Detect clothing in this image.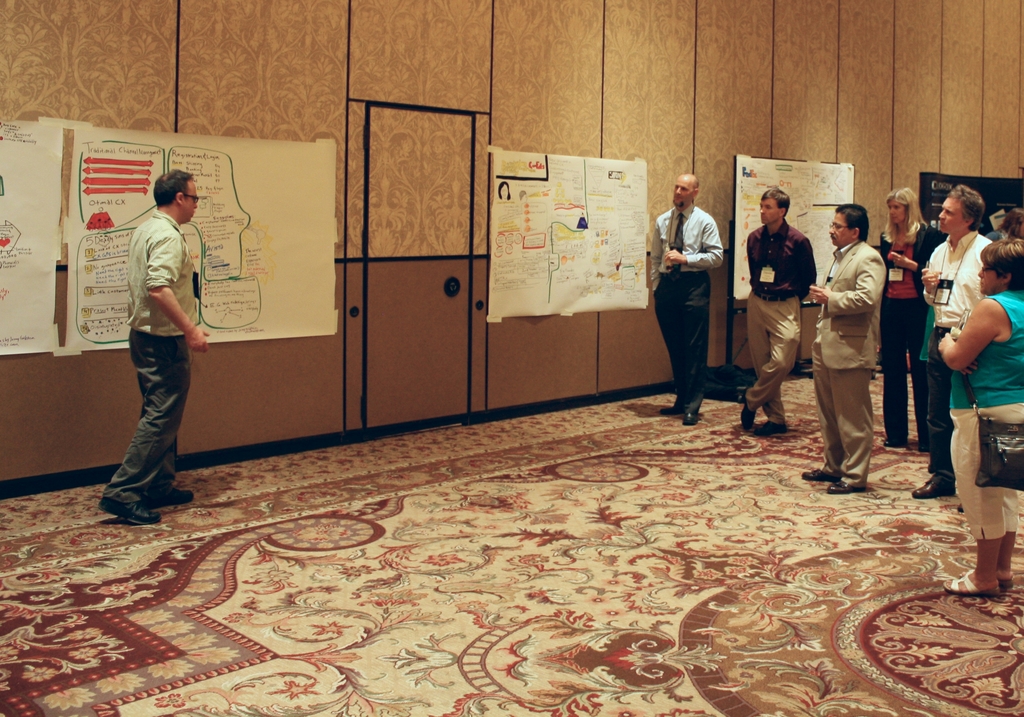
Detection: <region>949, 289, 1023, 542</region>.
